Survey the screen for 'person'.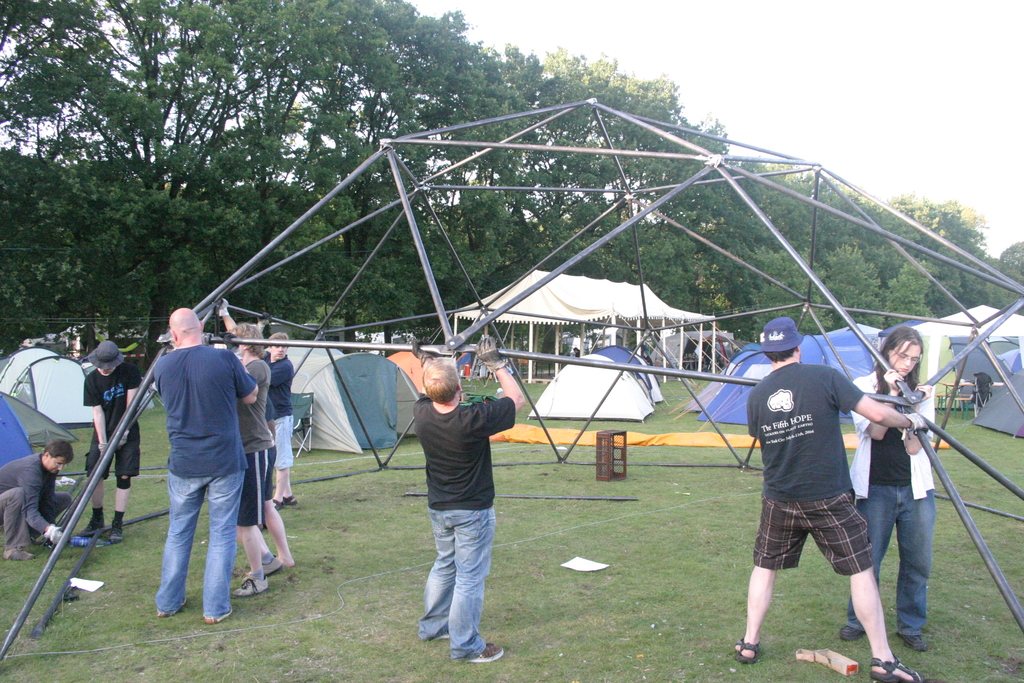
Survey found: [left=154, top=308, right=259, bottom=623].
